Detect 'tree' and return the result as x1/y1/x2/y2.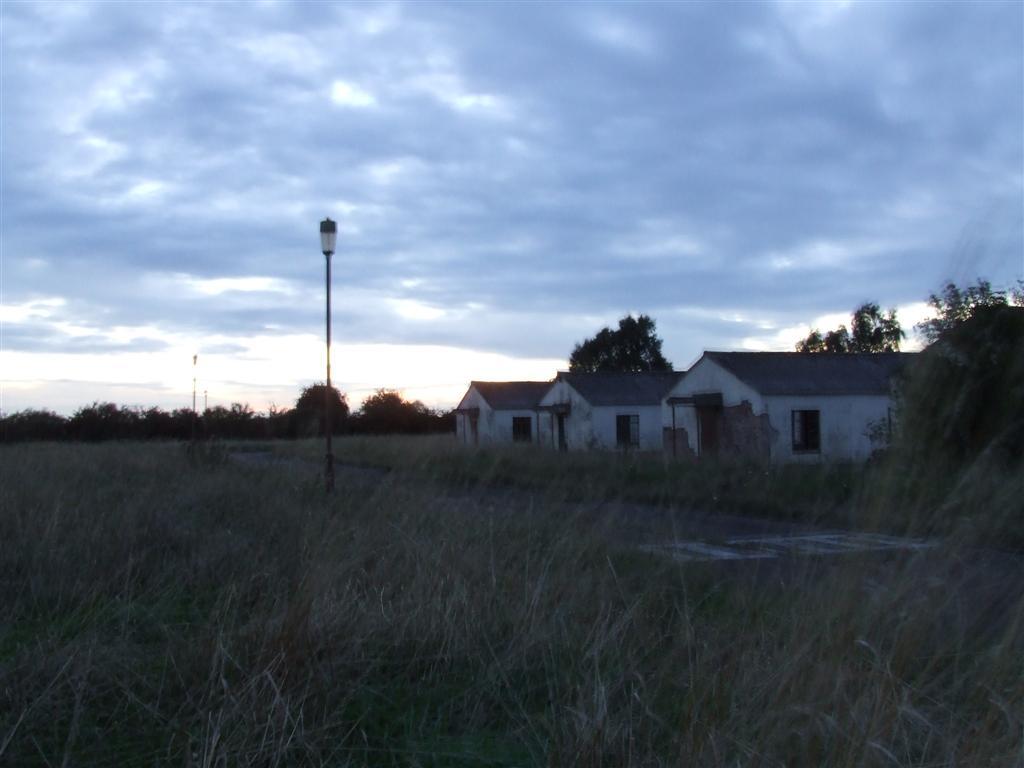
910/279/1010/348.
